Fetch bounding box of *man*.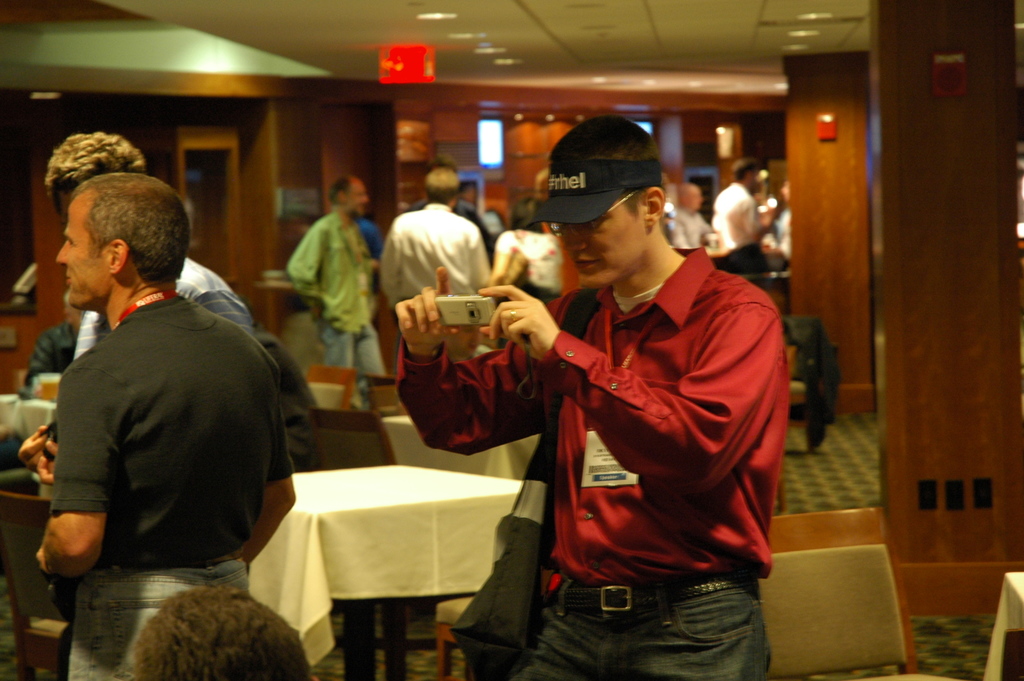
Bbox: 380:166:491:373.
